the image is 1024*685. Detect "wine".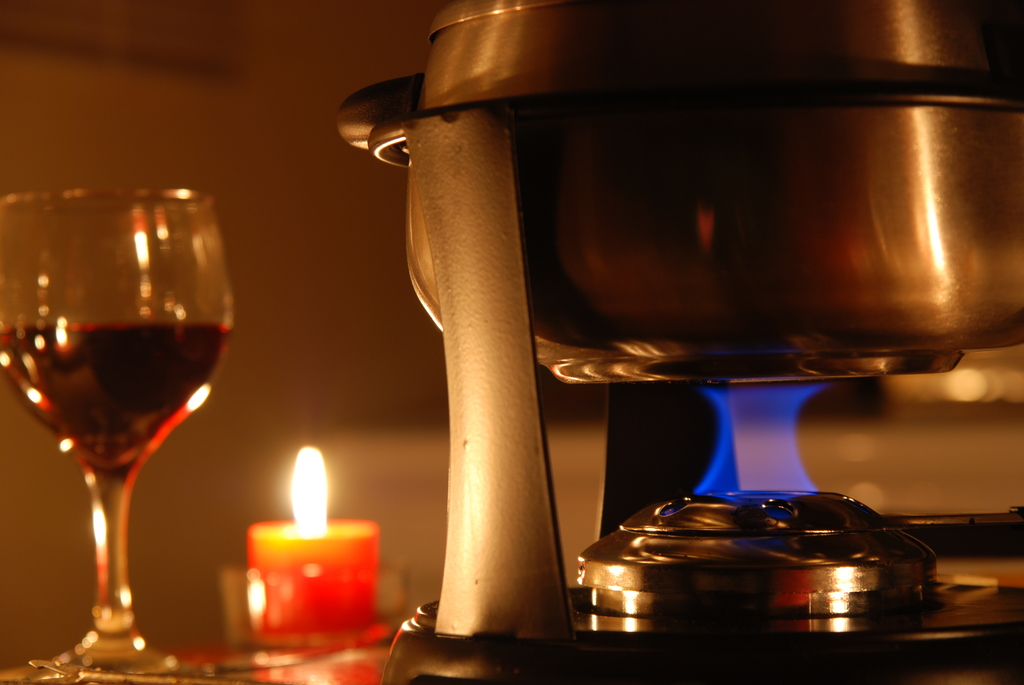
Detection: left=0, top=318, right=227, bottom=483.
